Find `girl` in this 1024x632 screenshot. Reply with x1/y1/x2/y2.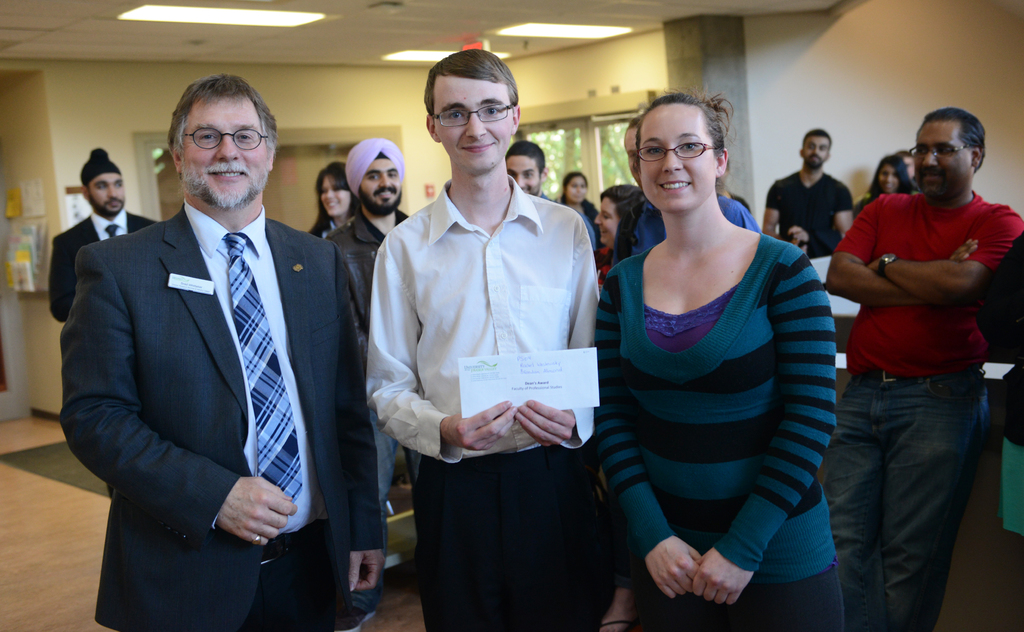
864/152/915/208.
